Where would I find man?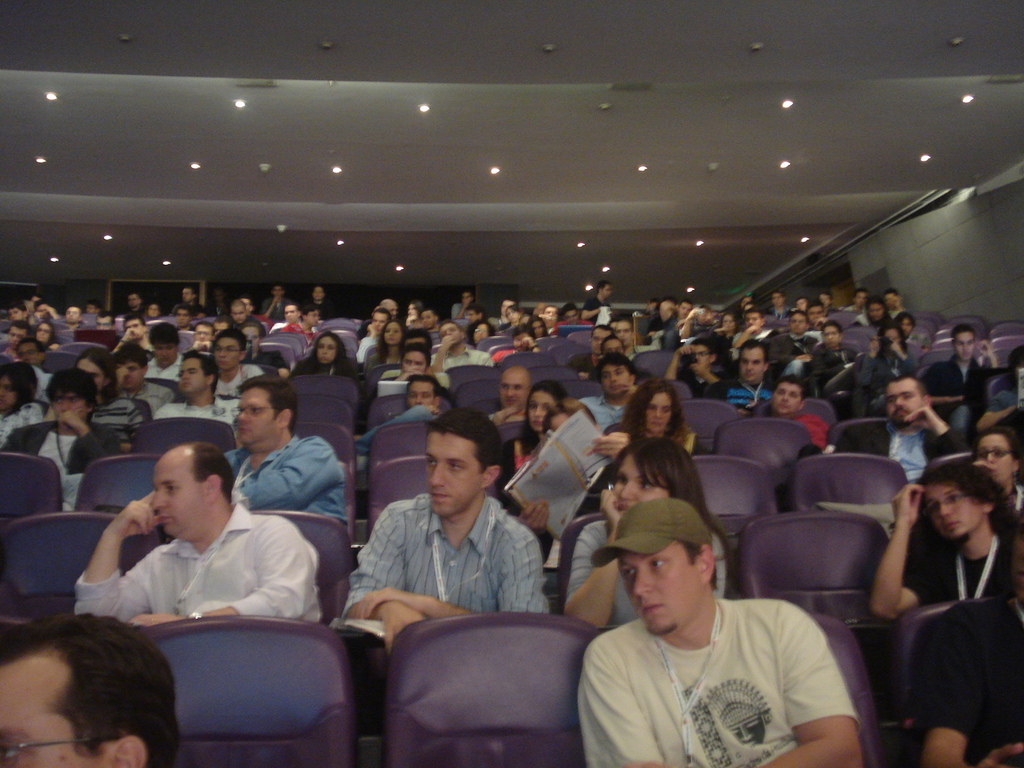
At [344, 404, 547, 653].
